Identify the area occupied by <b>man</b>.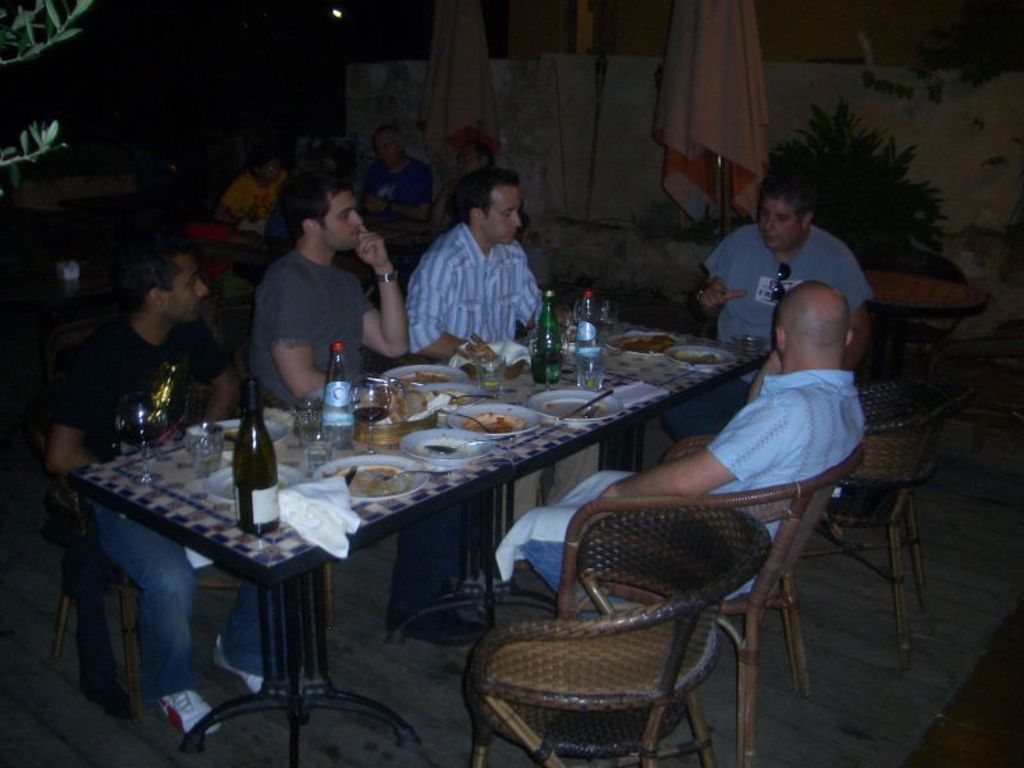
Area: select_region(672, 172, 872, 444).
